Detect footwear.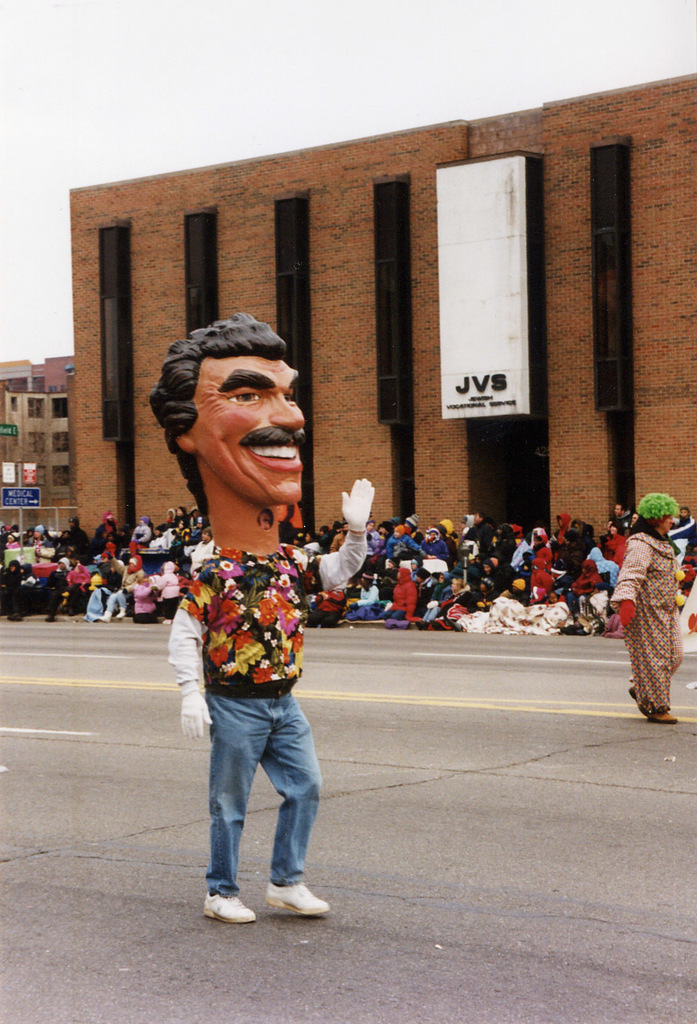
Detected at left=240, top=869, right=322, bottom=926.
